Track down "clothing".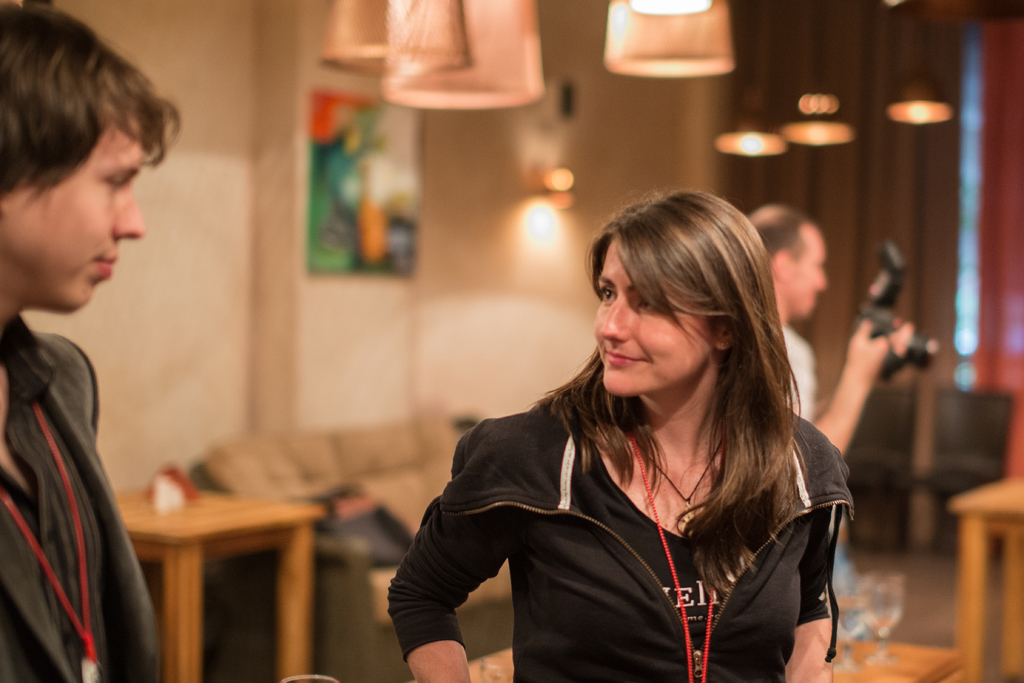
Tracked to 0/311/165/682.
